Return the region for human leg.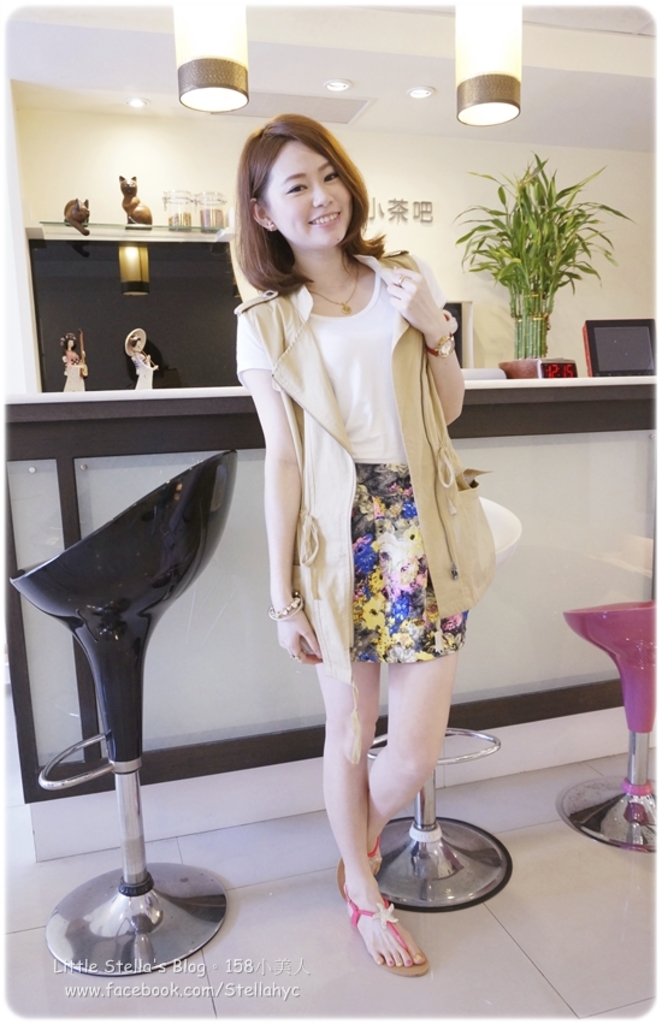
<region>350, 639, 462, 860</region>.
